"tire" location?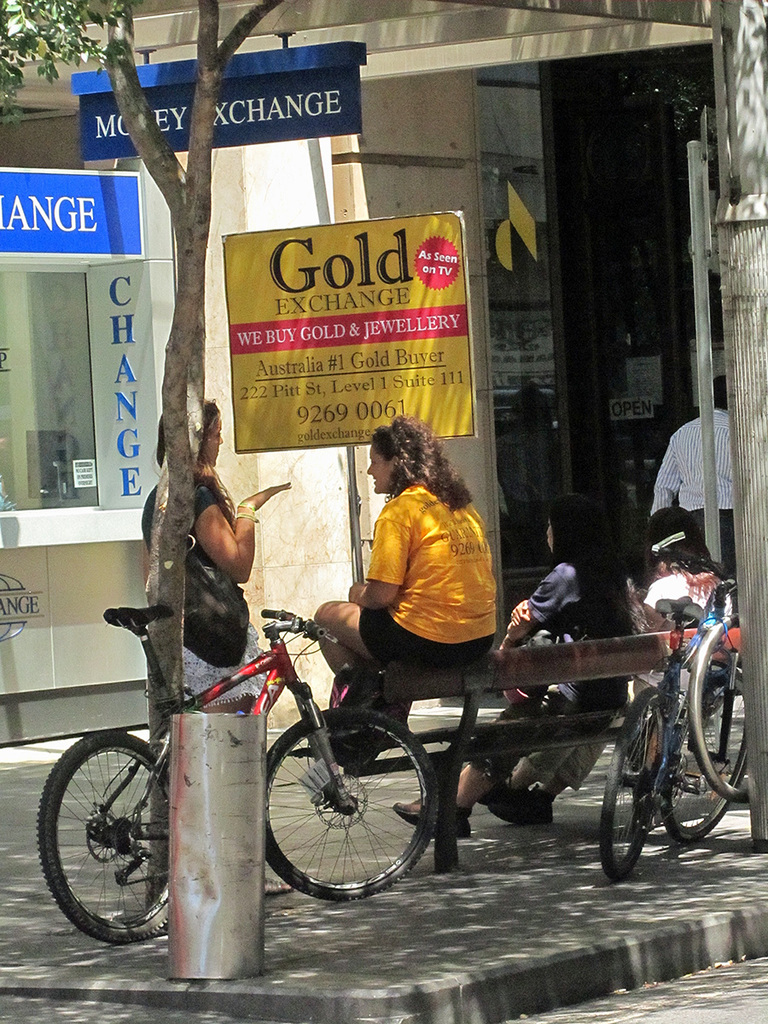
region(600, 685, 660, 886)
